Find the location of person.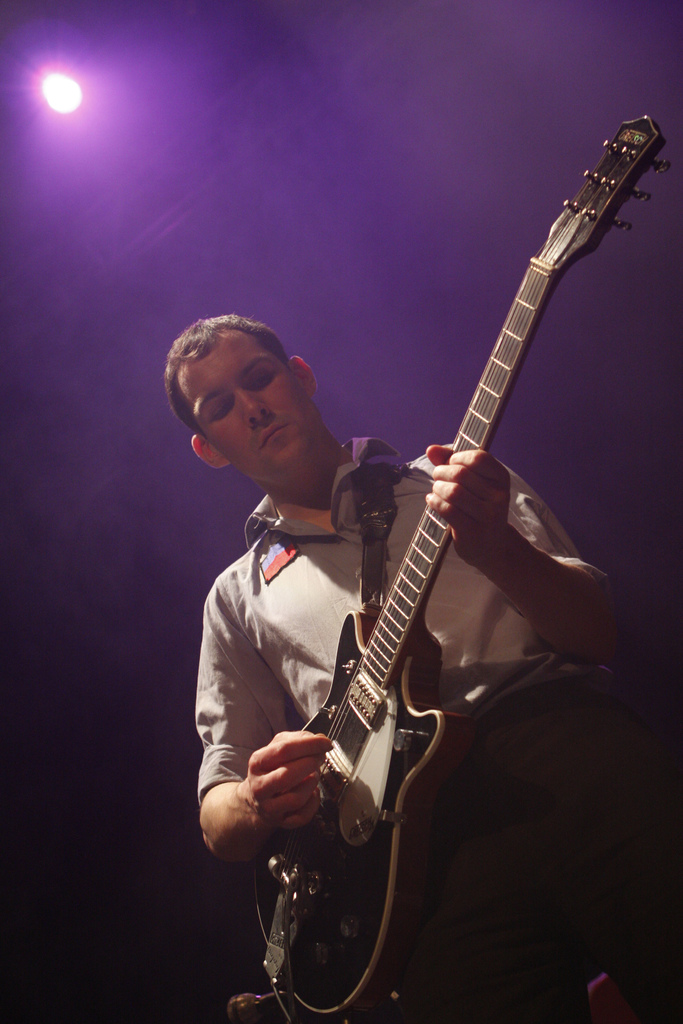
Location: locate(160, 309, 682, 1023).
